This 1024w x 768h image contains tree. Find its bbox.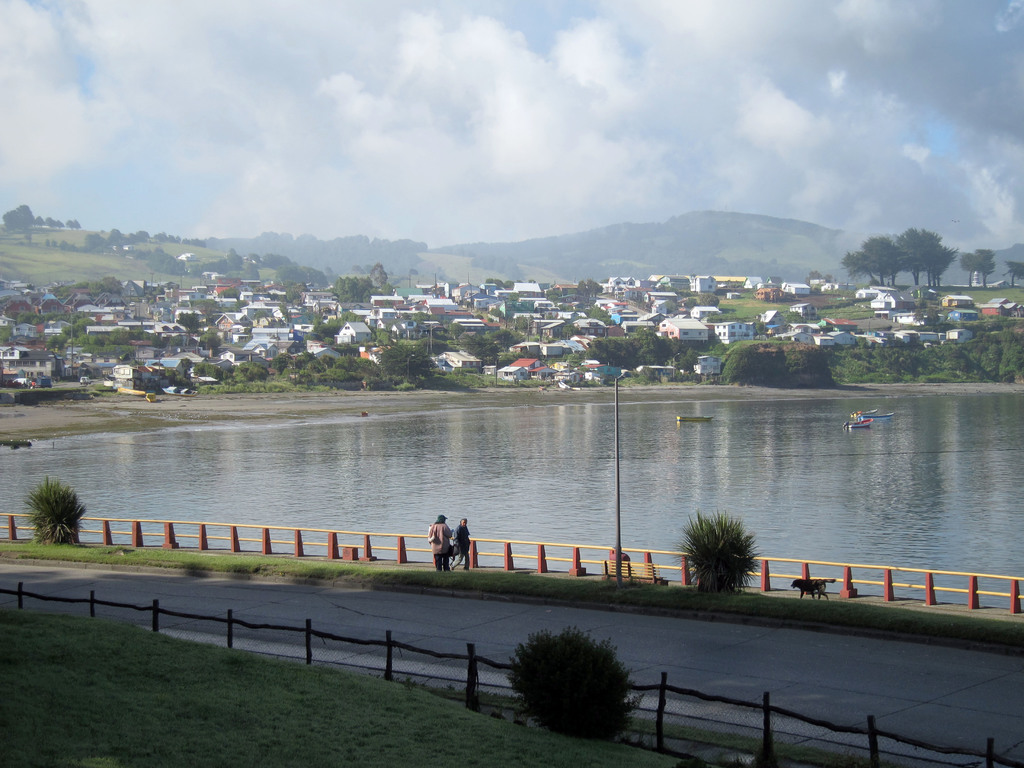
region(5, 201, 80, 228).
